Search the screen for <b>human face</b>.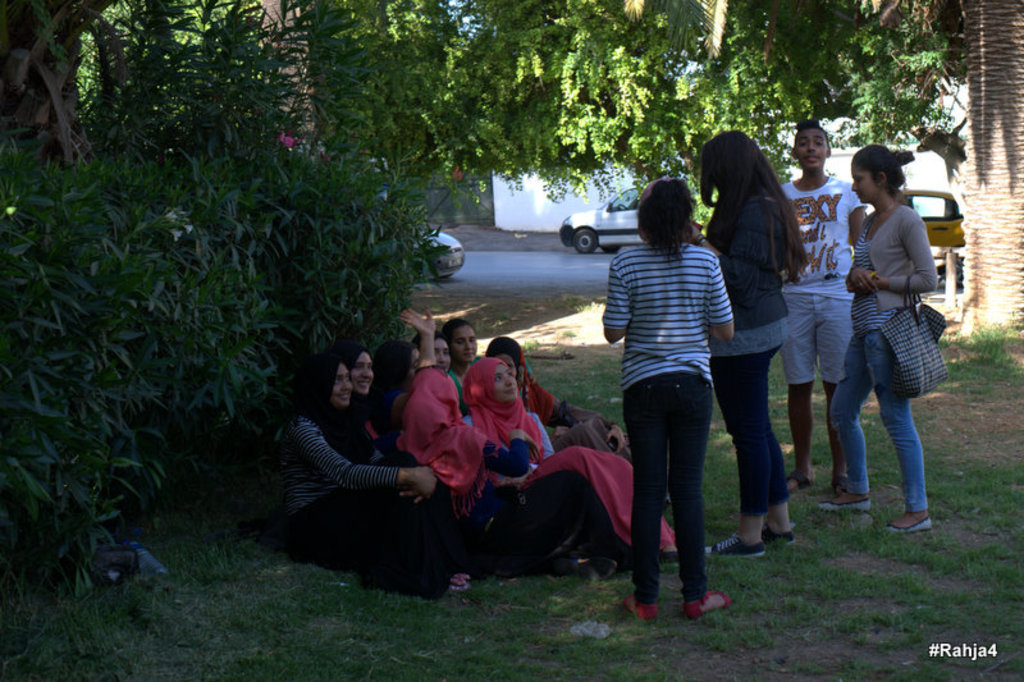
Found at [left=333, top=365, right=355, bottom=408].
